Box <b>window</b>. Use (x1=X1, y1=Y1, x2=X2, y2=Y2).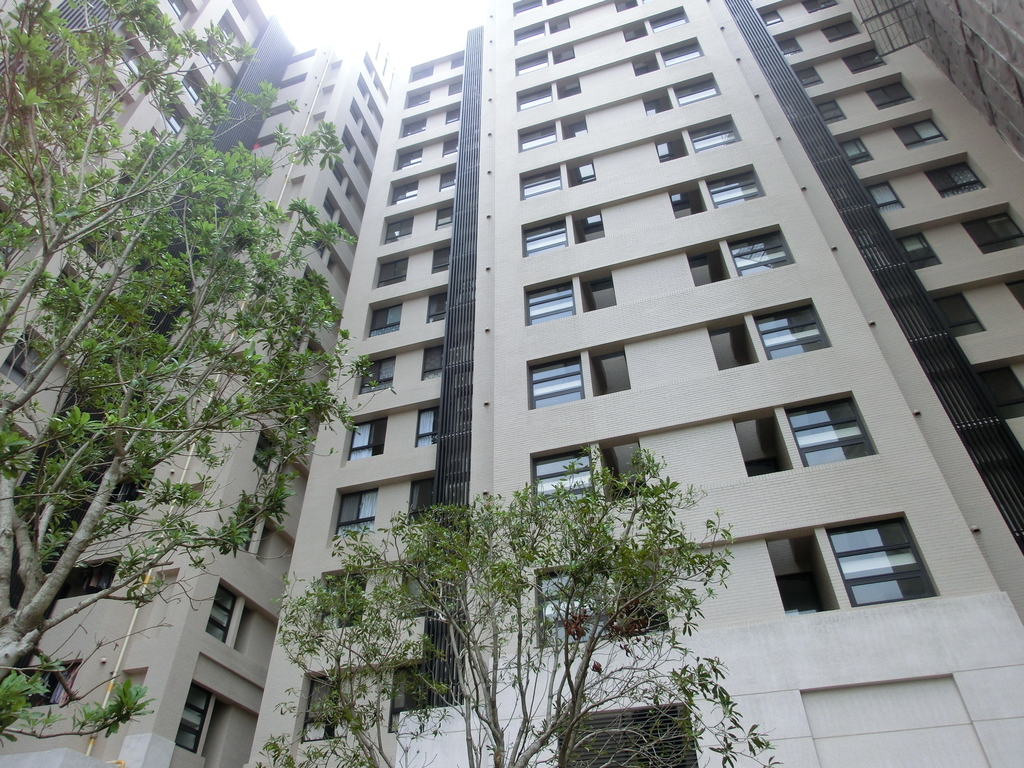
(x1=533, y1=568, x2=616, y2=654).
